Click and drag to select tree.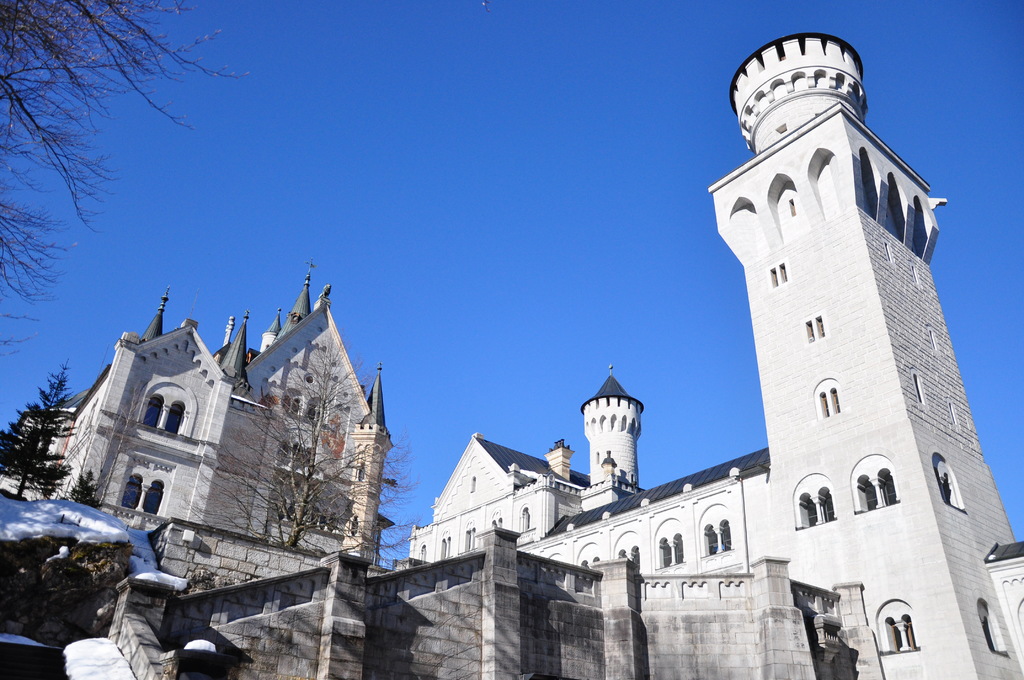
Selection: {"left": 200, "top": 342, "right": 414, "bottom": 549}.
